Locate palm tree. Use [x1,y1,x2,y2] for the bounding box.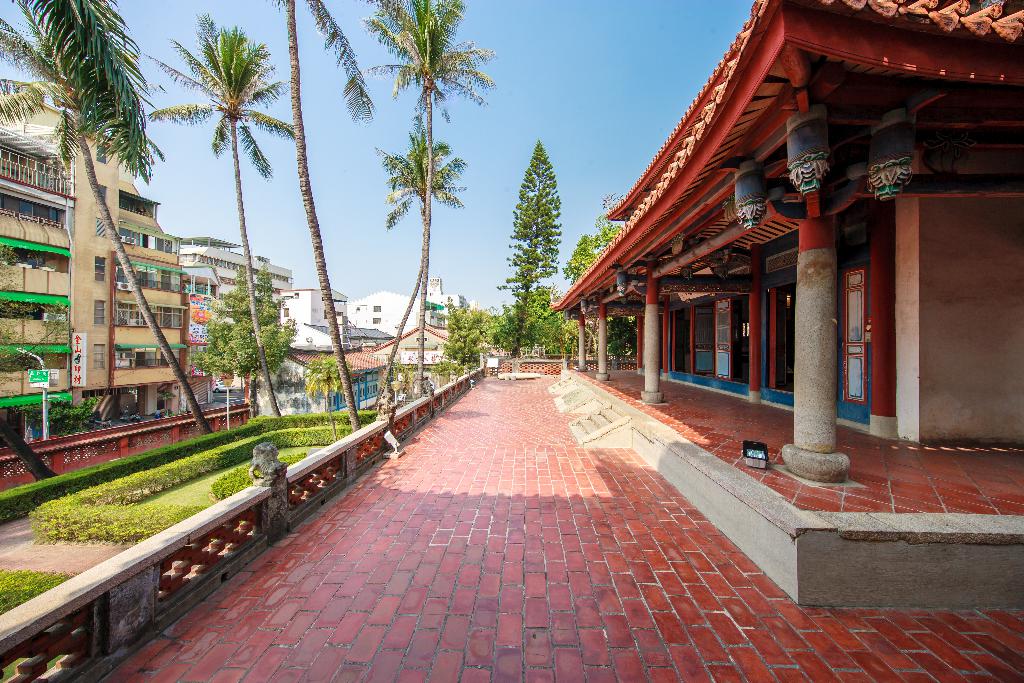
[359,0,492,407].
